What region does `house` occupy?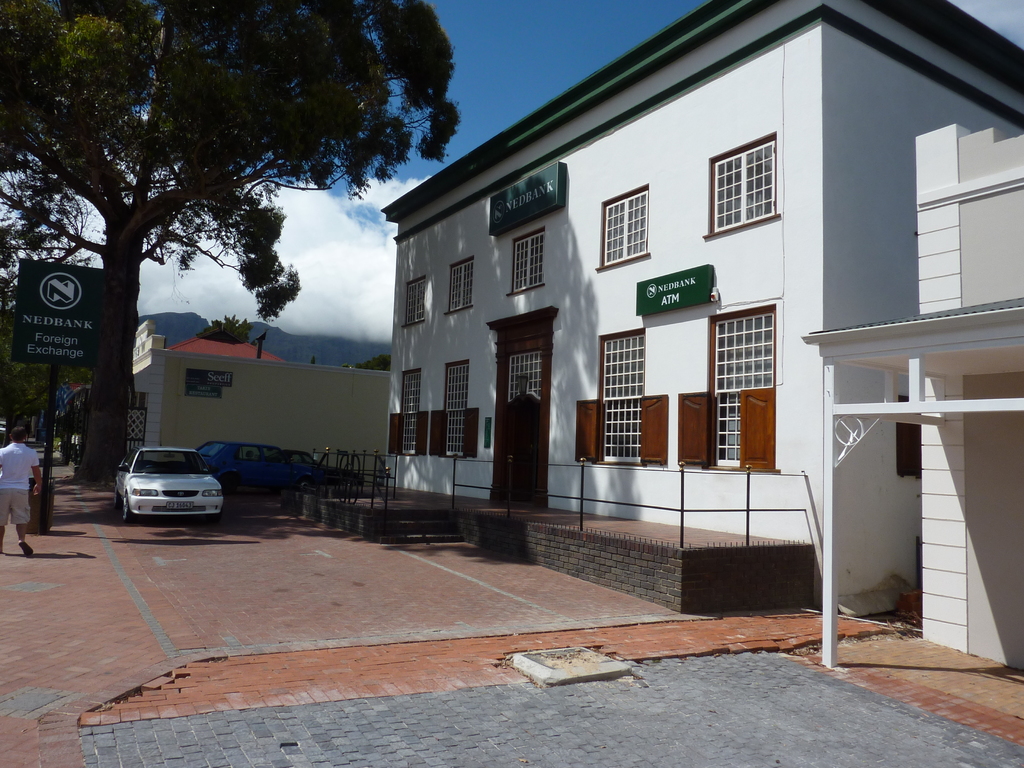
[left=374, top=0, right=1023, bottom=473].
